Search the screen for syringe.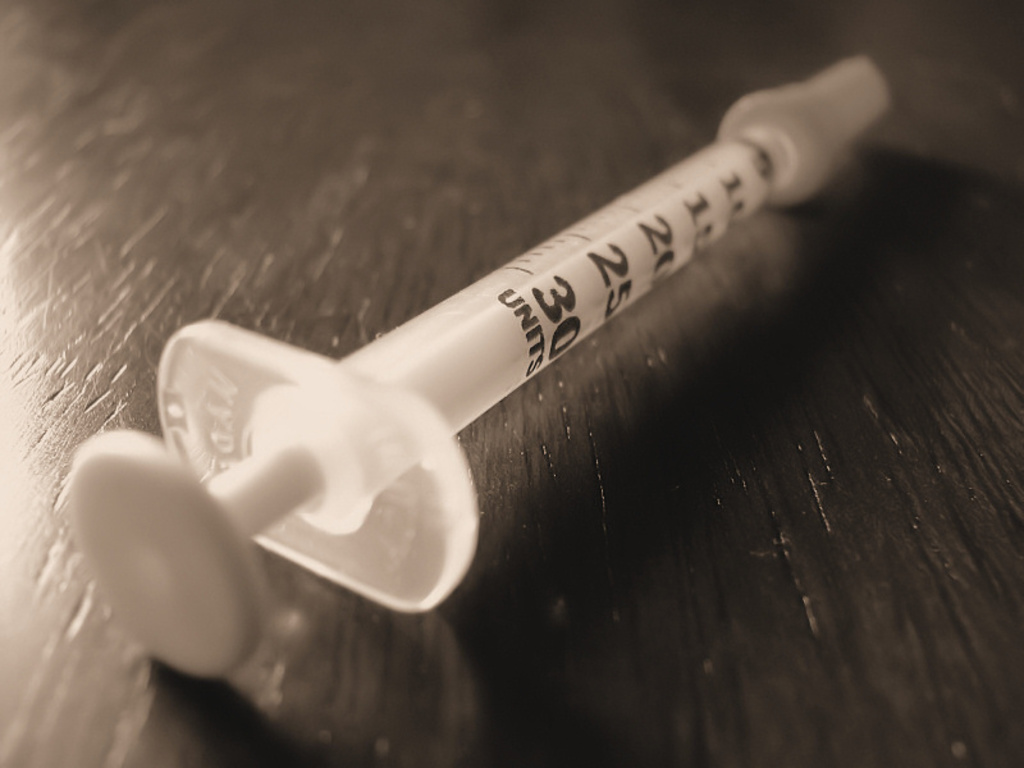
Found at BBox(56, 51, 904, 677).
